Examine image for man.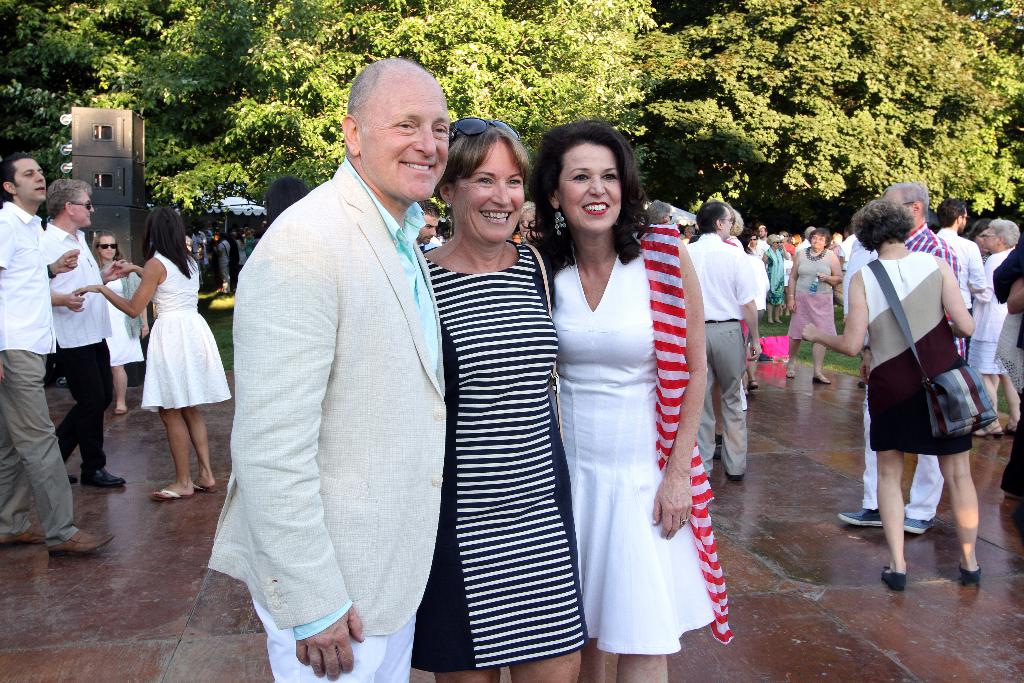
Examination result: bbox(208, 47, 474, 682).
